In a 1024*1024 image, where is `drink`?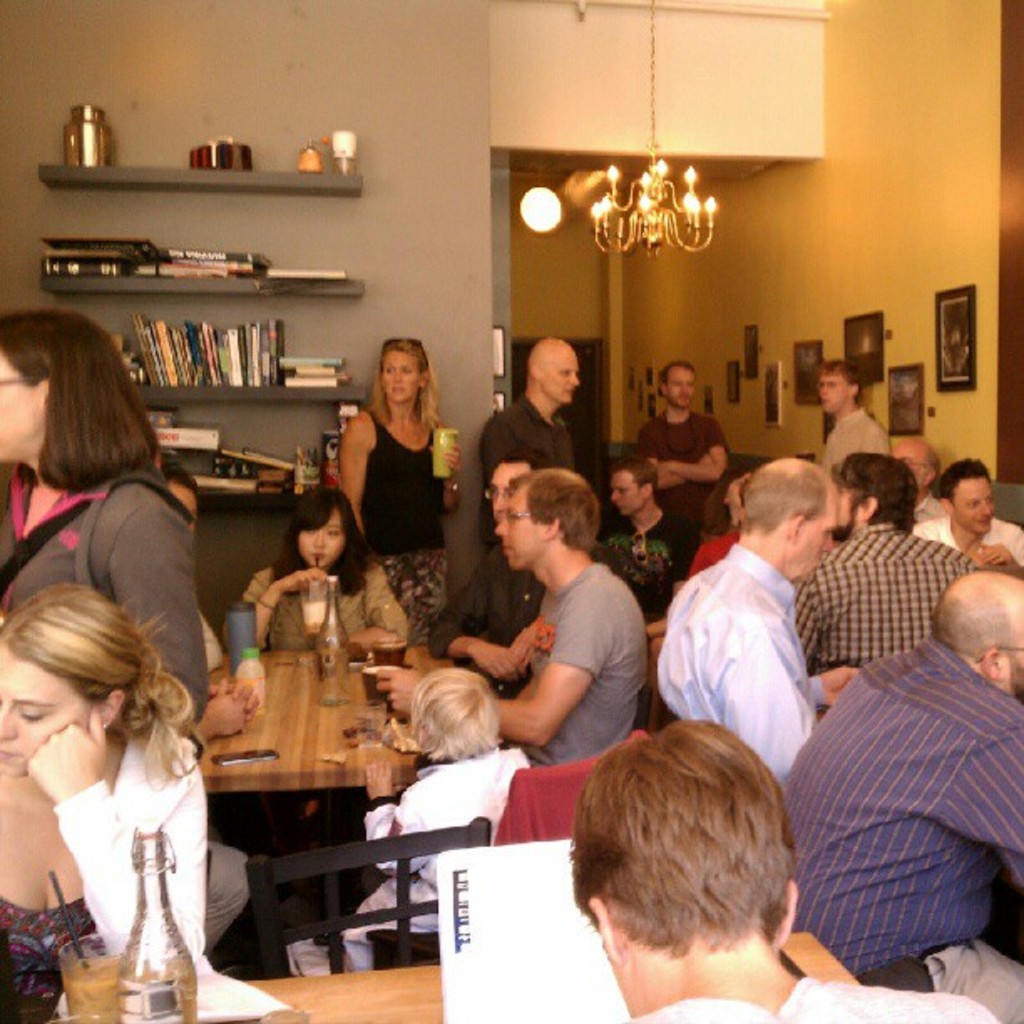
select_region(112, 955, 196, 1022).
